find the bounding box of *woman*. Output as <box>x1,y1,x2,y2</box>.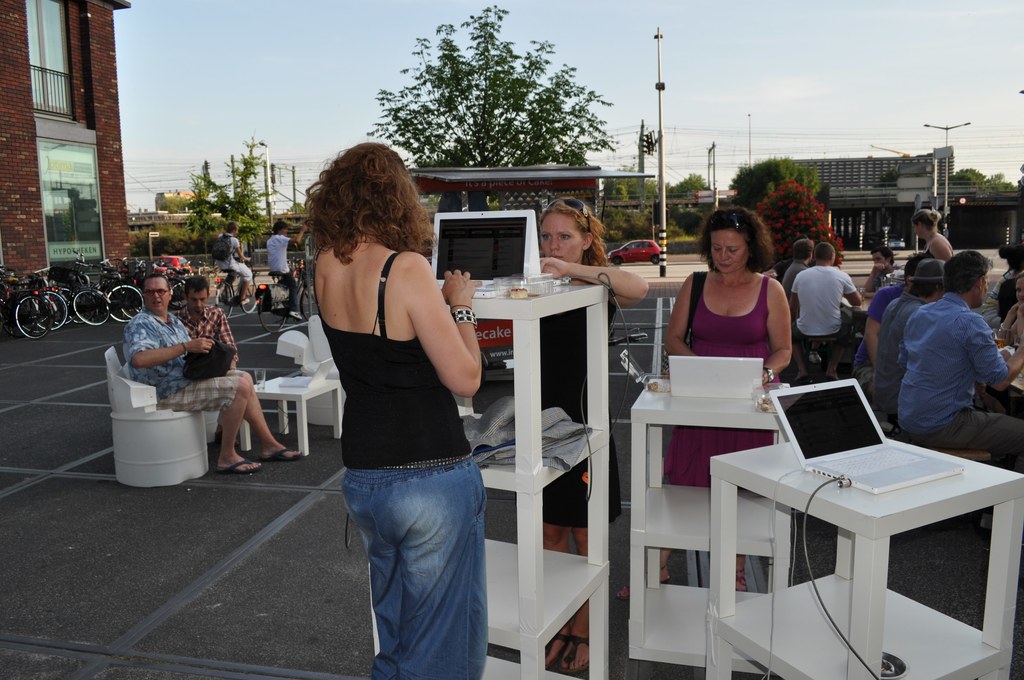
<box>536,194,649,675</box>.
